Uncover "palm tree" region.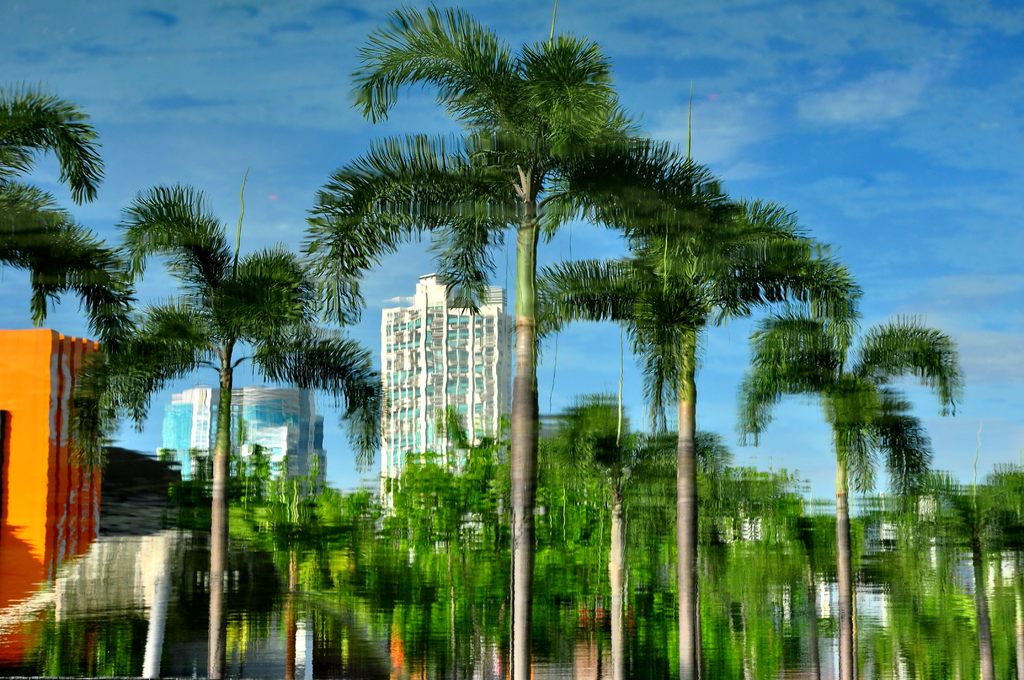
Uncovered: <bbox>66, 190, 396, 679</bbox>.
